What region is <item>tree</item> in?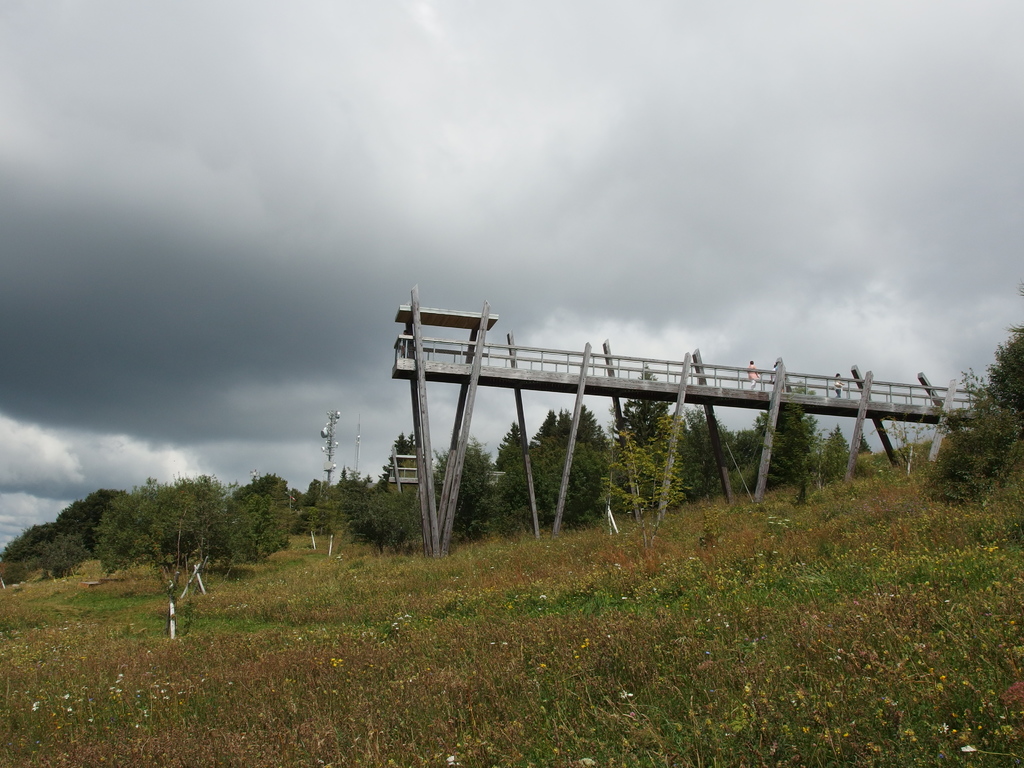
select_region(574, 404, 609, 450).
